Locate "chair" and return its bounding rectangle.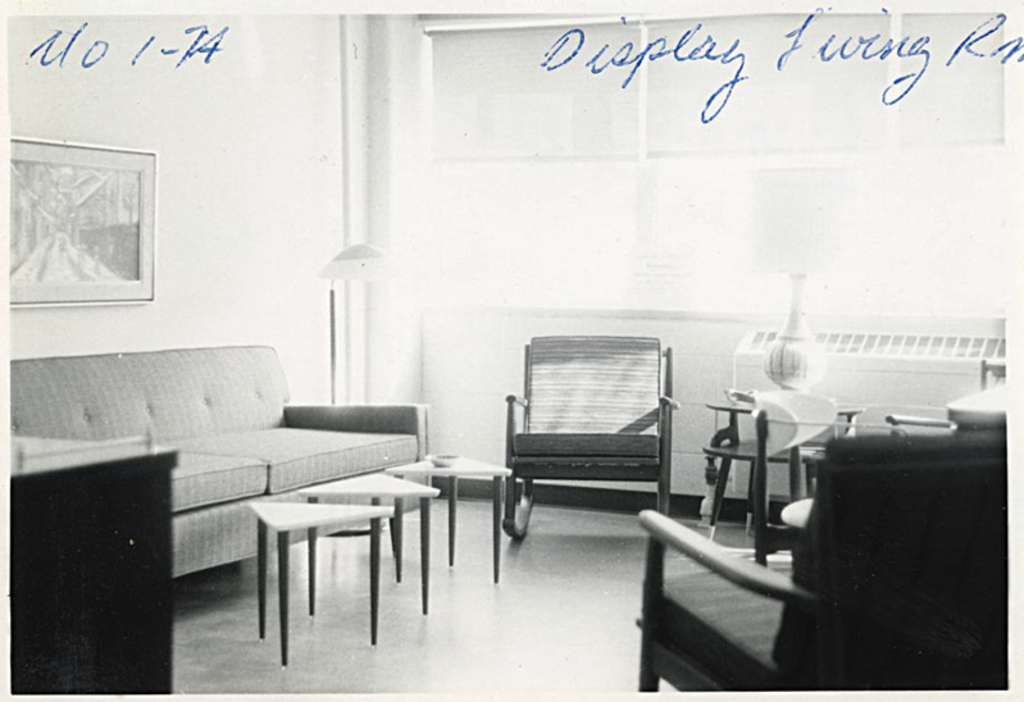
[x1=491, y1=350, x2=711, y2=564].
